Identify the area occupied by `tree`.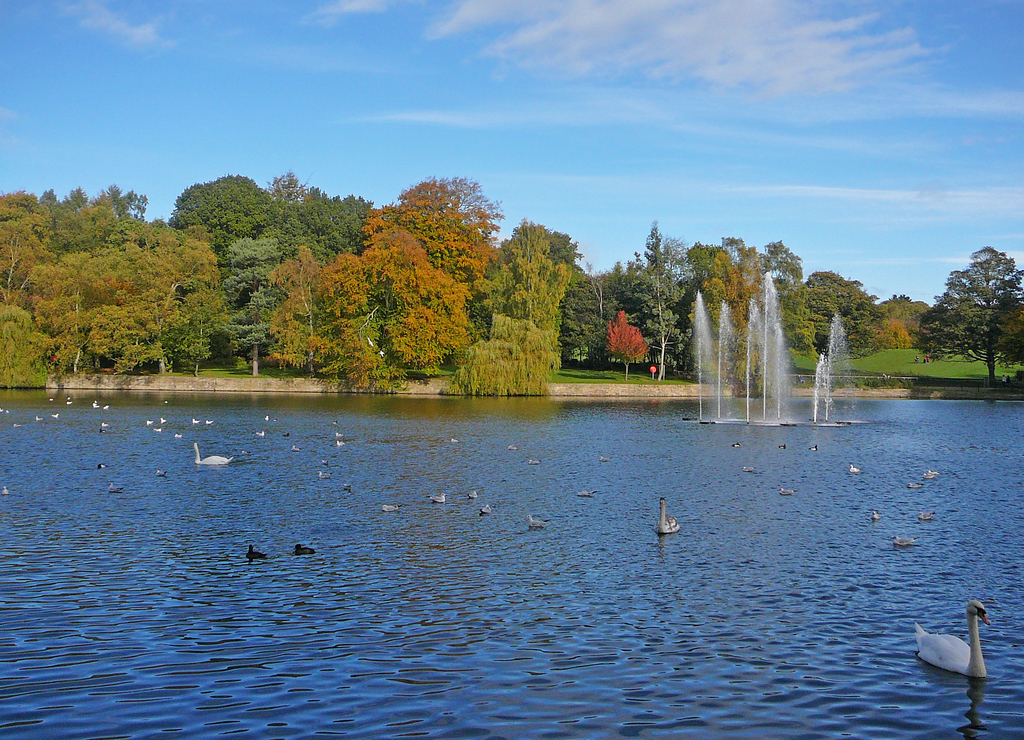
Area: [227,228,289,364].
